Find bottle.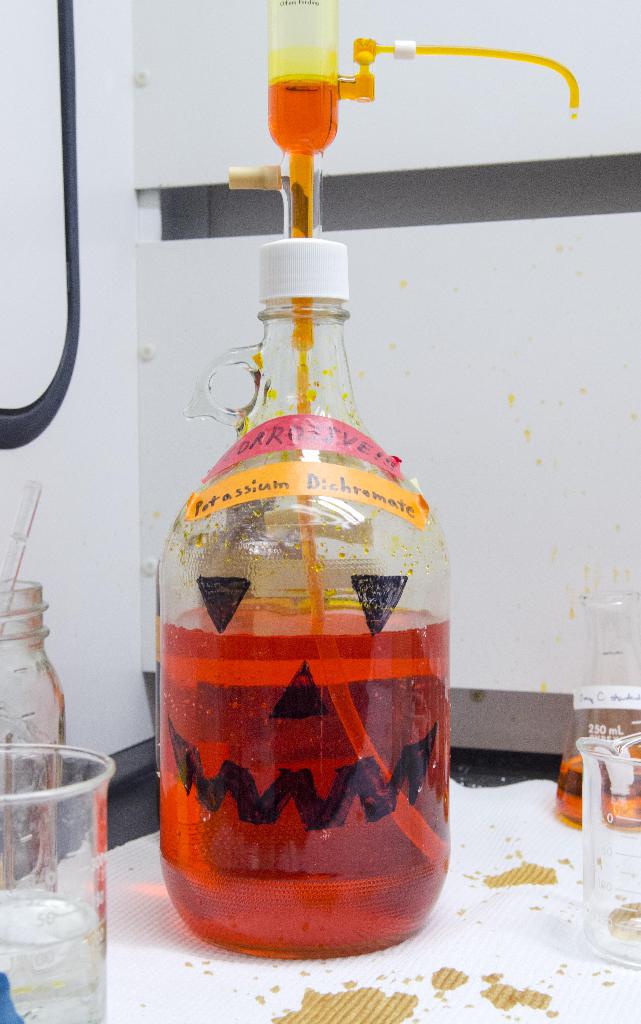
x1=148, y1=280, x2=460, y2=920.
